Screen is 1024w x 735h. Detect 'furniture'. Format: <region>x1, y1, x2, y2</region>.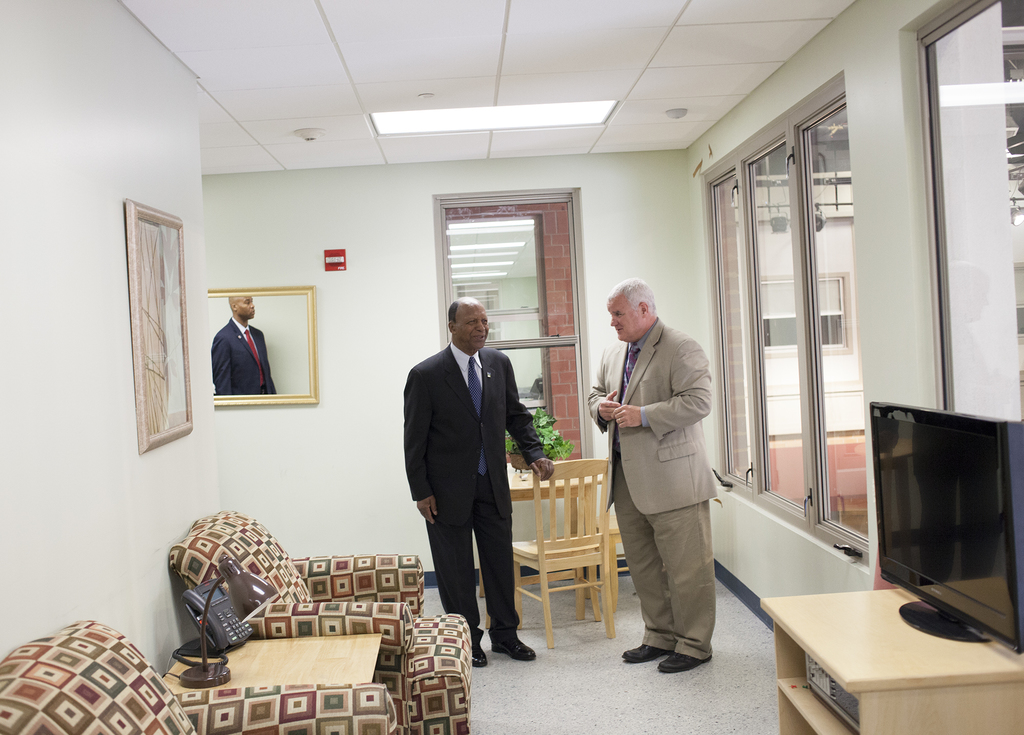
<region>477, 469, 610, 598</region>.
